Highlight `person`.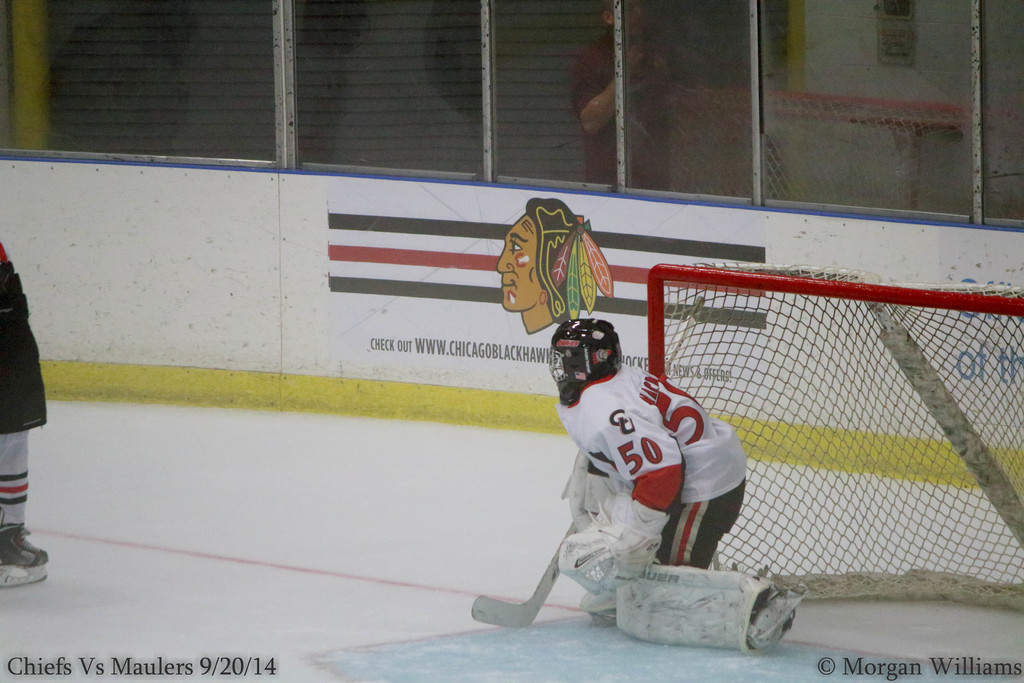
Highlighted region: [533,290,801,616].
